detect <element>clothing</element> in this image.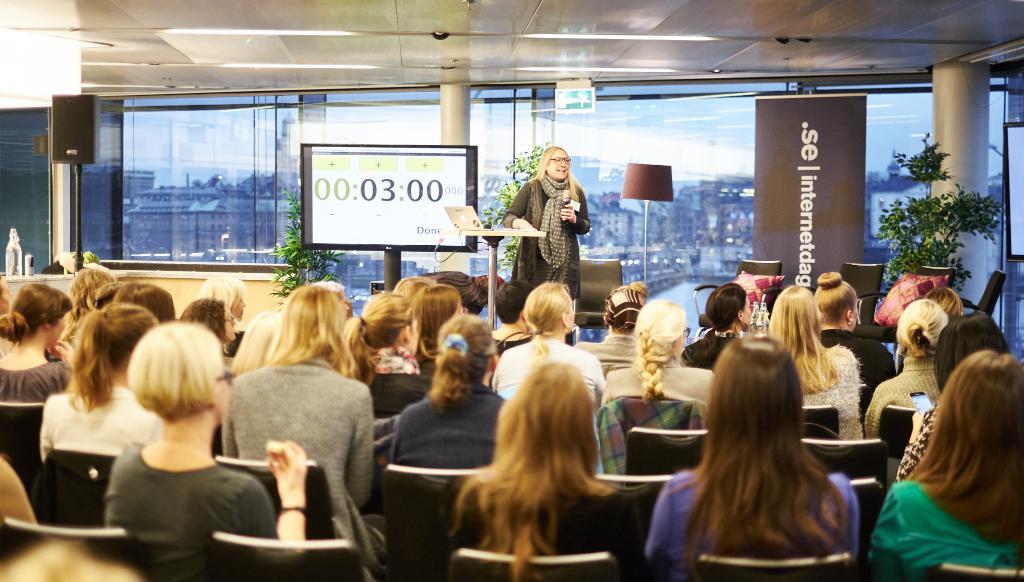
Detection: 217 349 385 581.
